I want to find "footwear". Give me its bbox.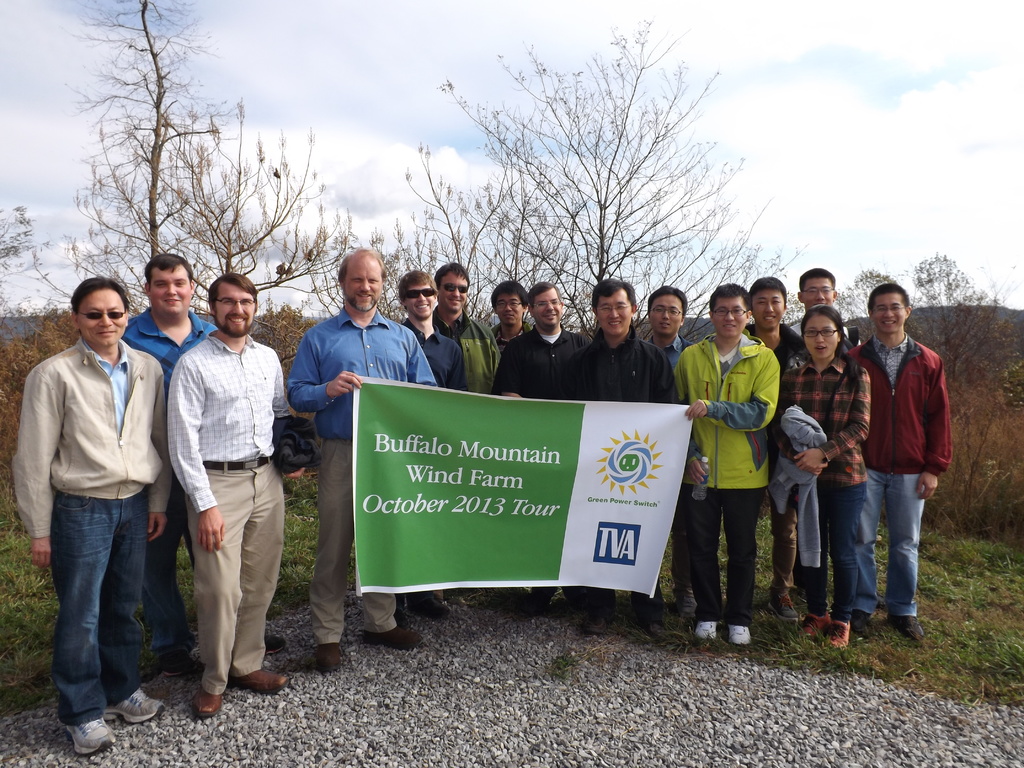
[677,590,694,618].
